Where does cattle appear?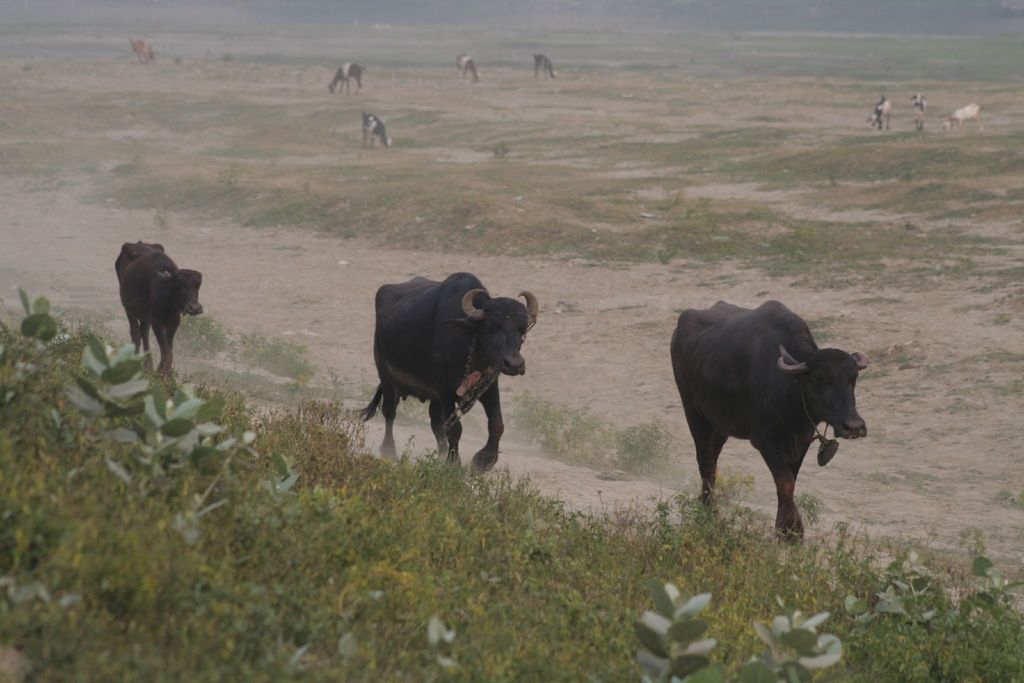
Appears at crop(456, 52, 480, 81).
